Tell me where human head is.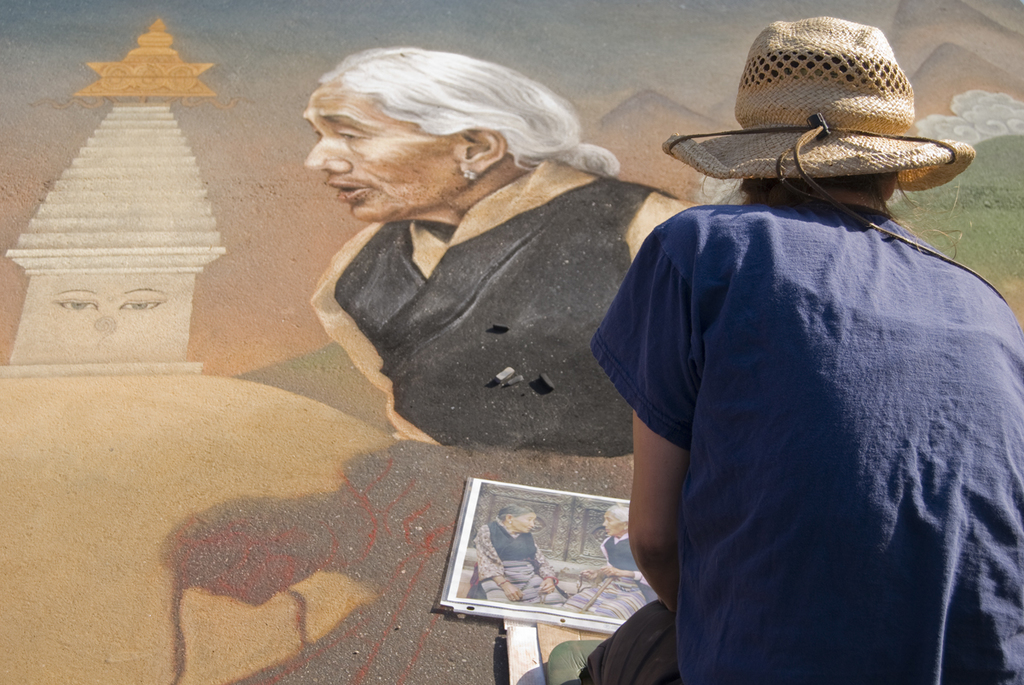
human head is at 497:503:537:531.
